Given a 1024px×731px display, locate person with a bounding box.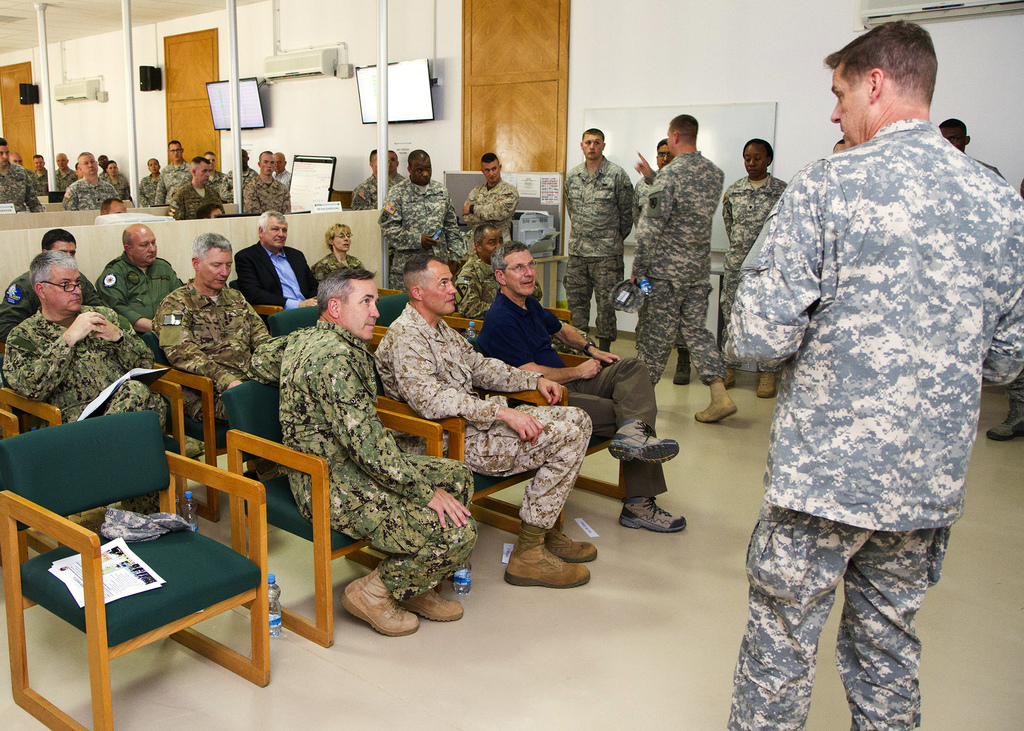
Located: 626:113:738:424.
